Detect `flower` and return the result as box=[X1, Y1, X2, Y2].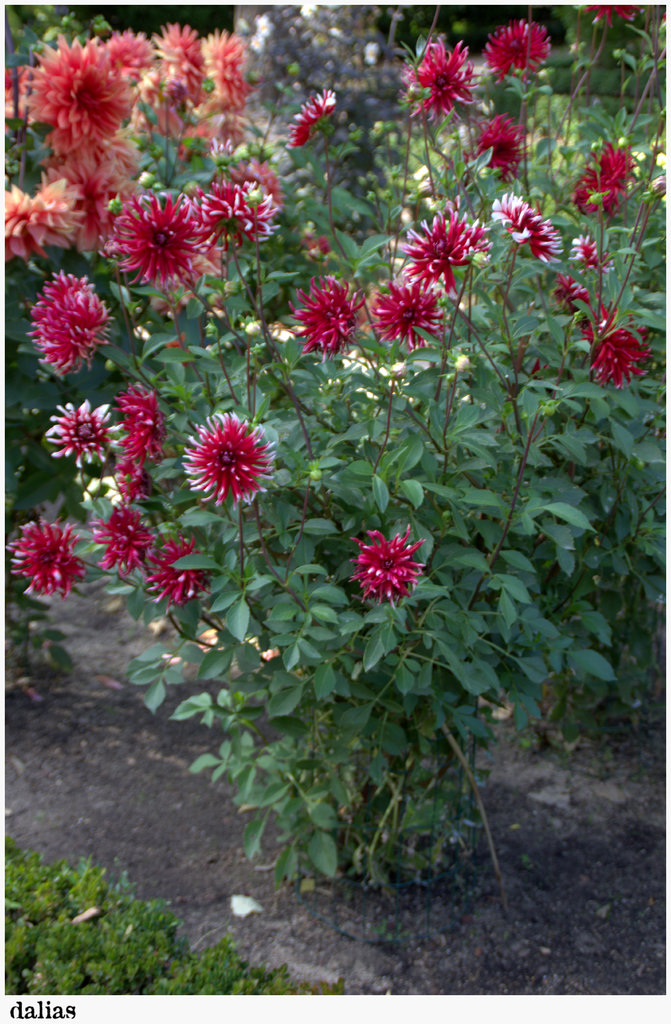
box=[117, 191, 214, 300].
